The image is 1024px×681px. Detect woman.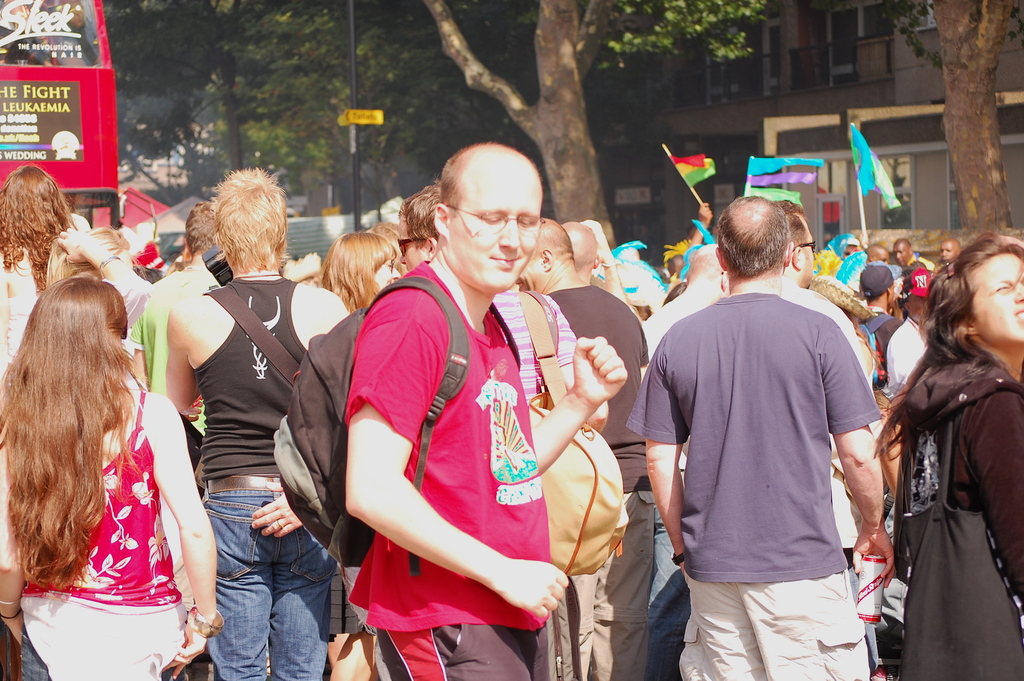
Detection: [874,228,1017,680].
